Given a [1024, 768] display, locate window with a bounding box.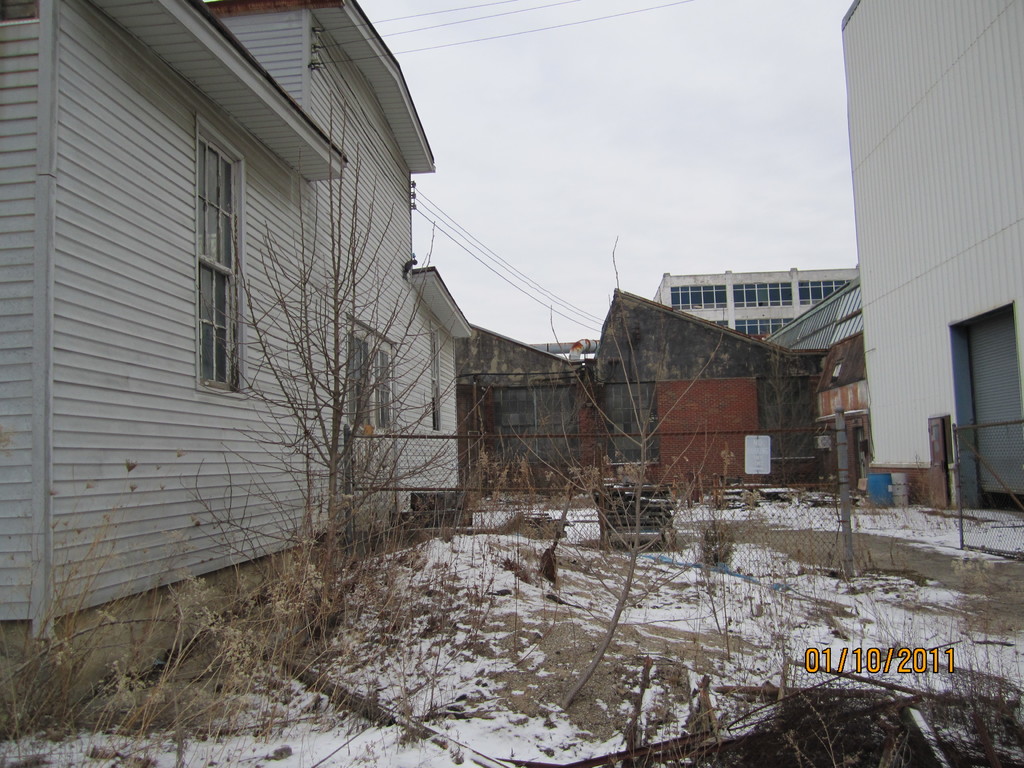
Located: Rect(344, 316, 399, 434).
